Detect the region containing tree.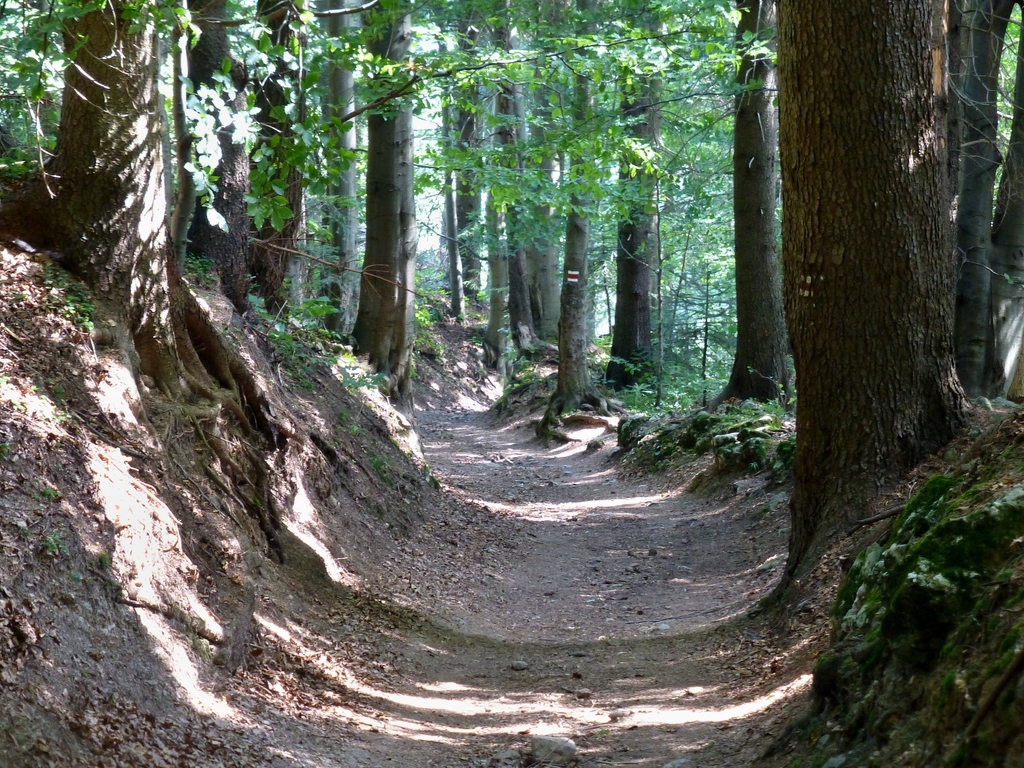
box=[0, 0, 276, 495].
